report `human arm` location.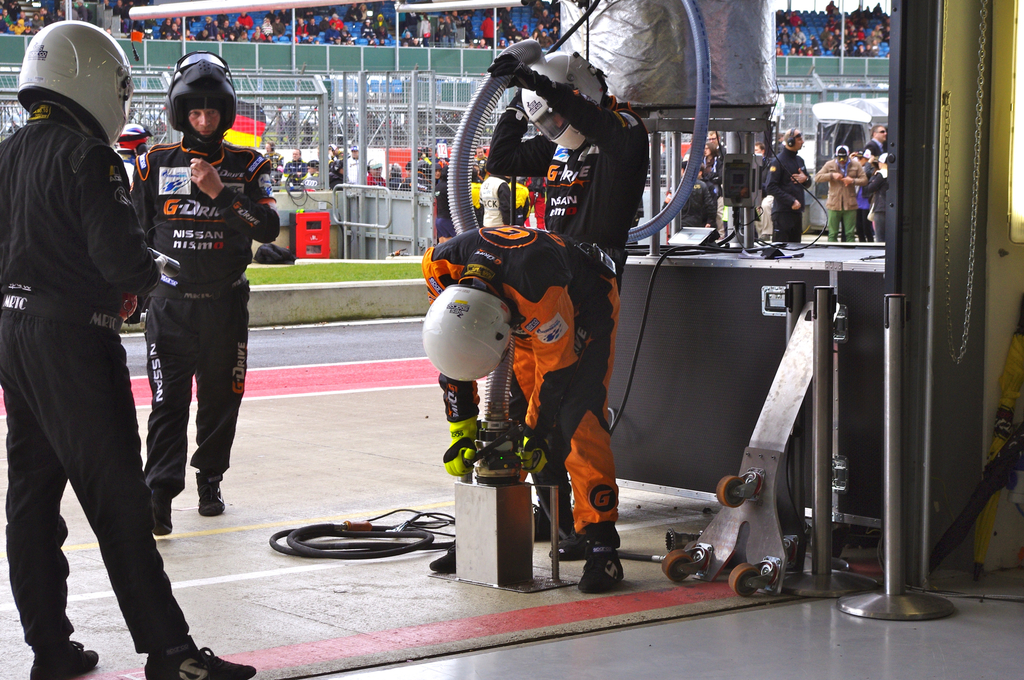
Report: left=192, top=150, right=280, bottom=239.
